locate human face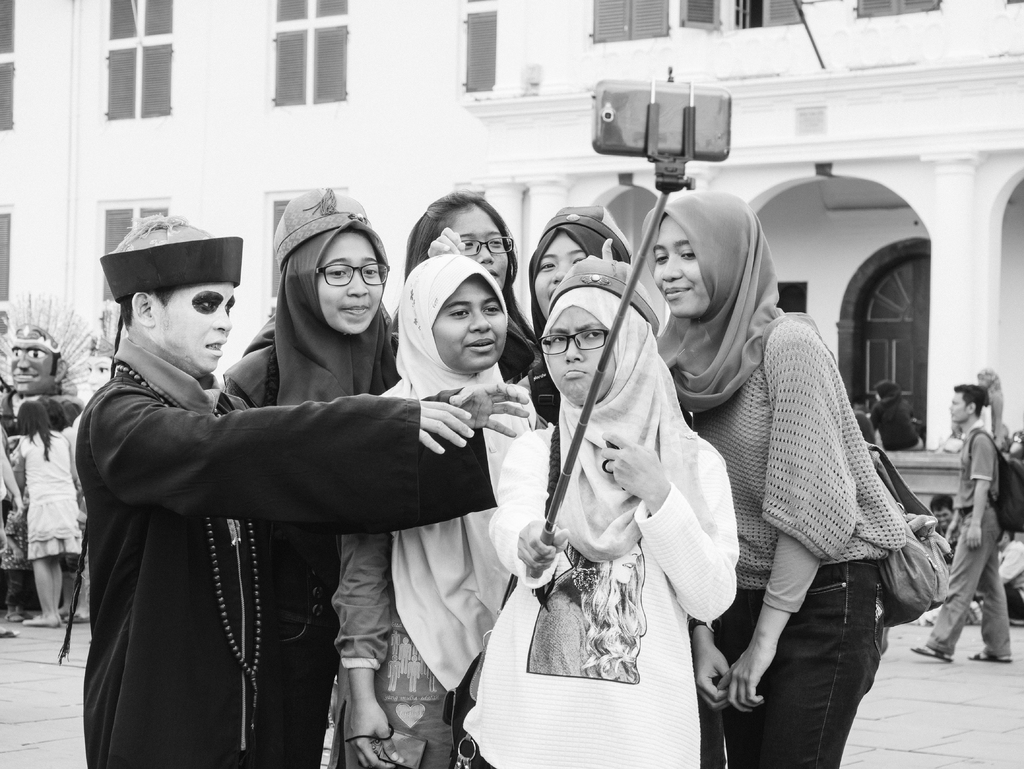
bbox=[531, 238, 588, 319]
